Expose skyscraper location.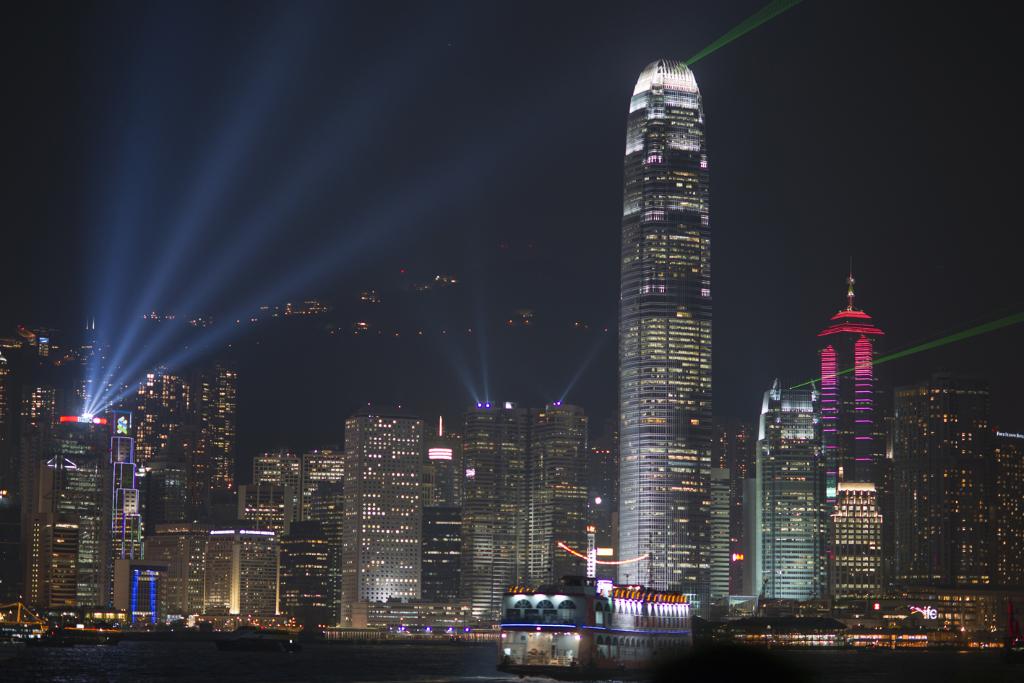
Exposed at [left=328, top=411, right=423, bottom=625].
